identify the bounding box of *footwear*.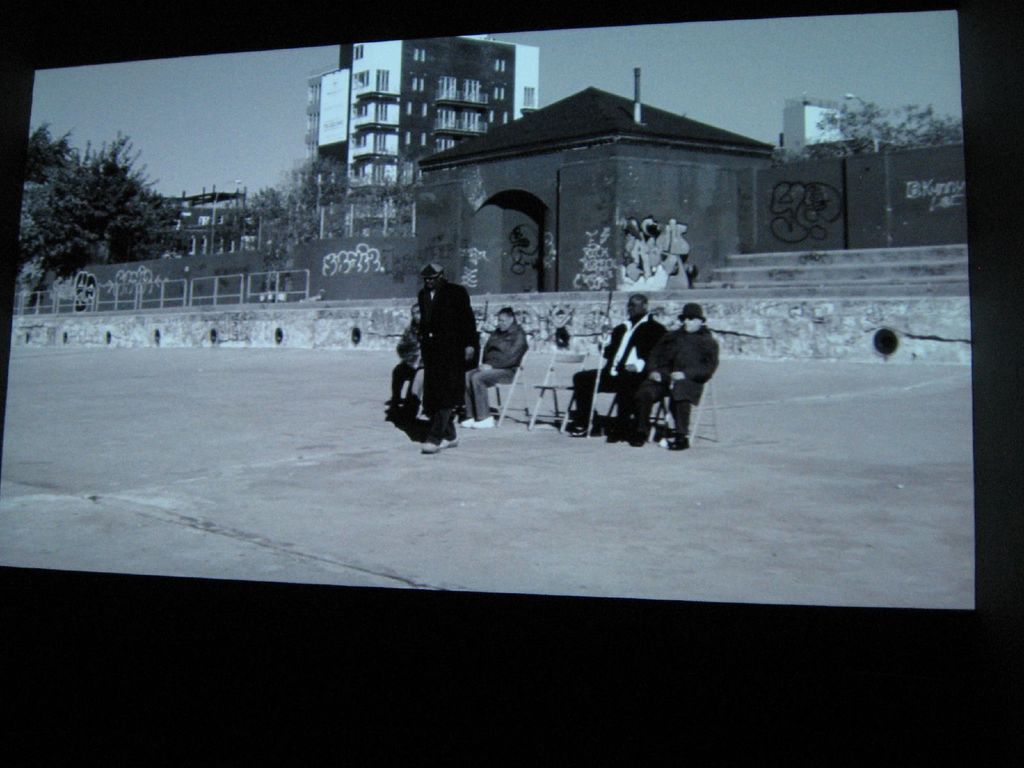
[419,440,440,452].
